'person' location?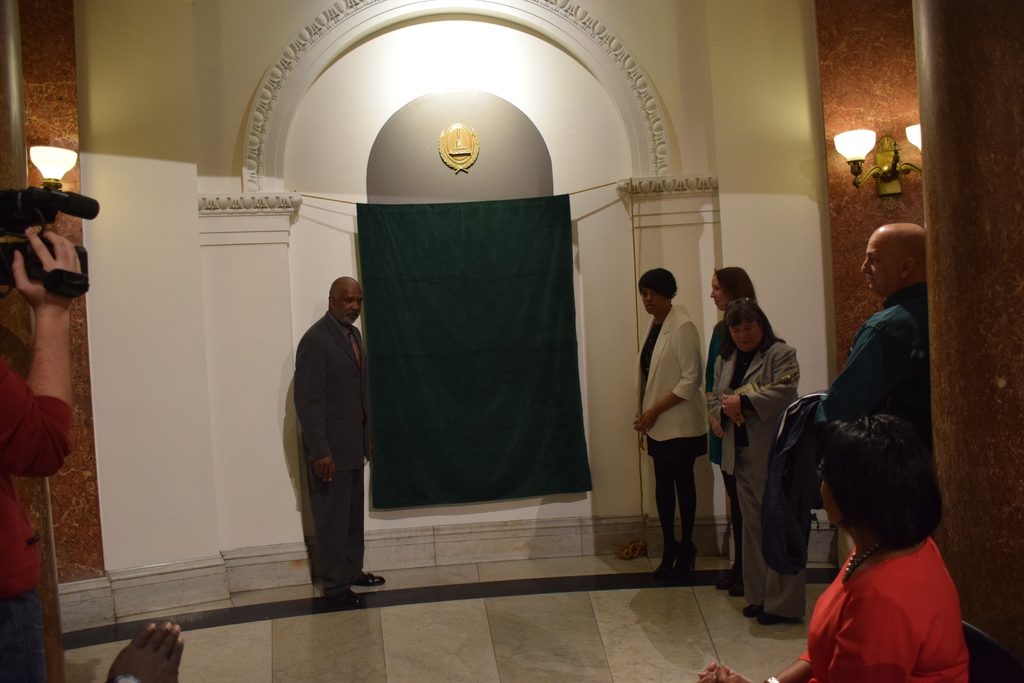
x1=644 y1=261 x2=725 y2=603
